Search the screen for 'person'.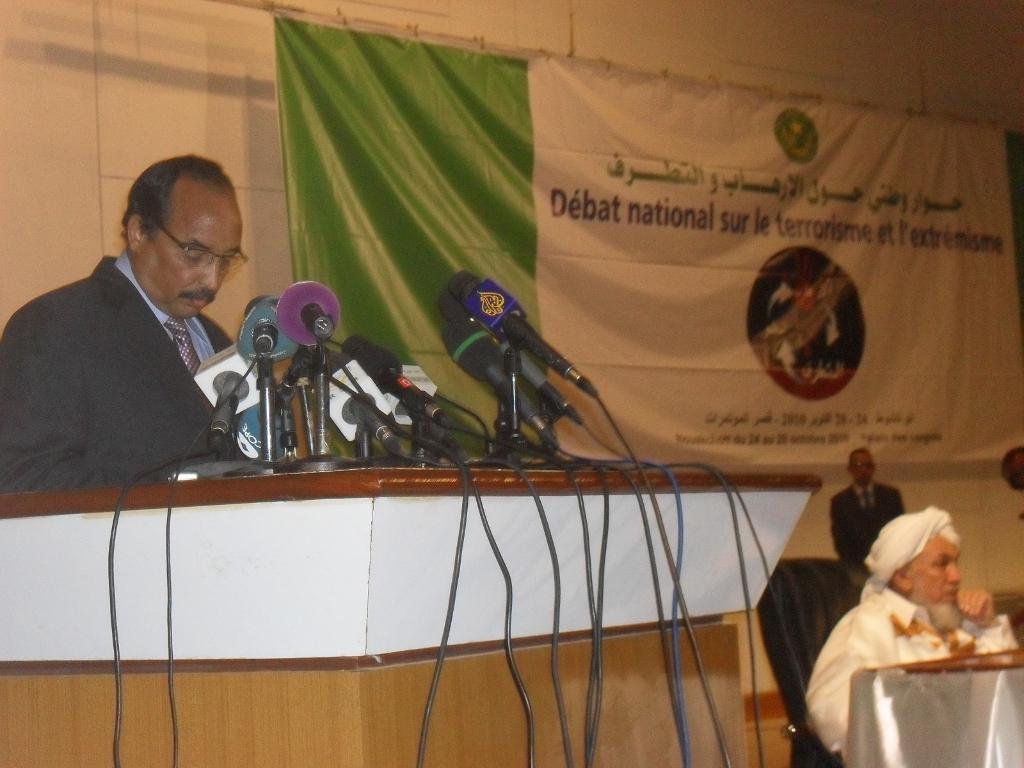
Found at crop(0, 154, 300, 506).
